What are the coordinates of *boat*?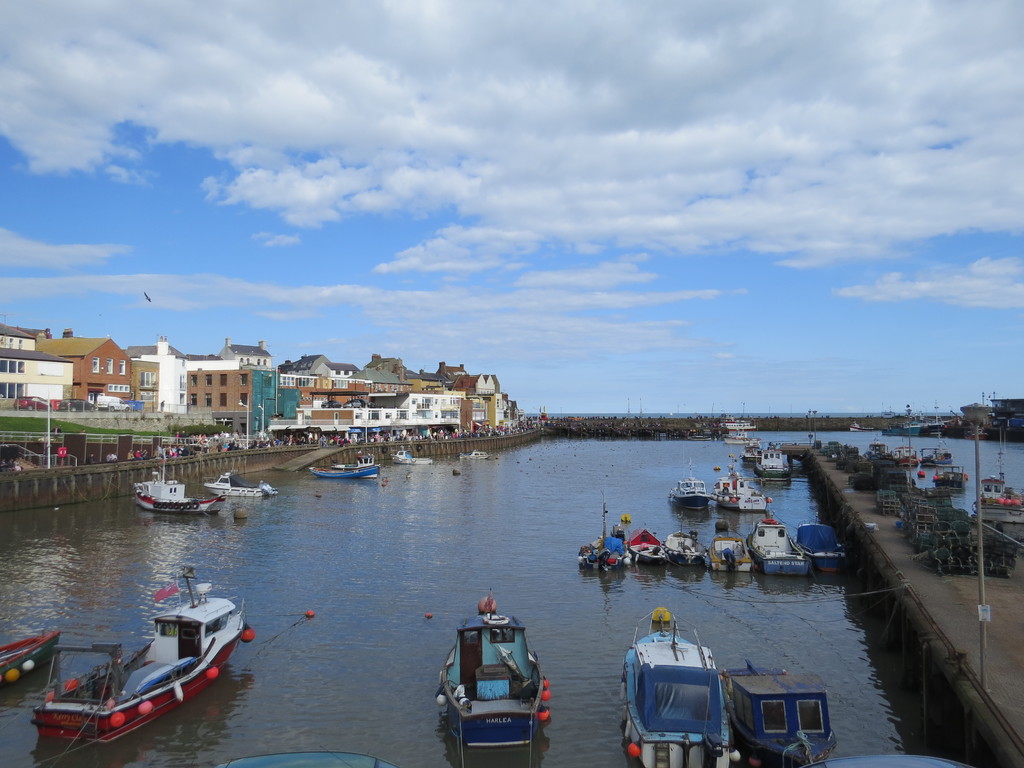
l=621, t=613, r=724, b=767.
